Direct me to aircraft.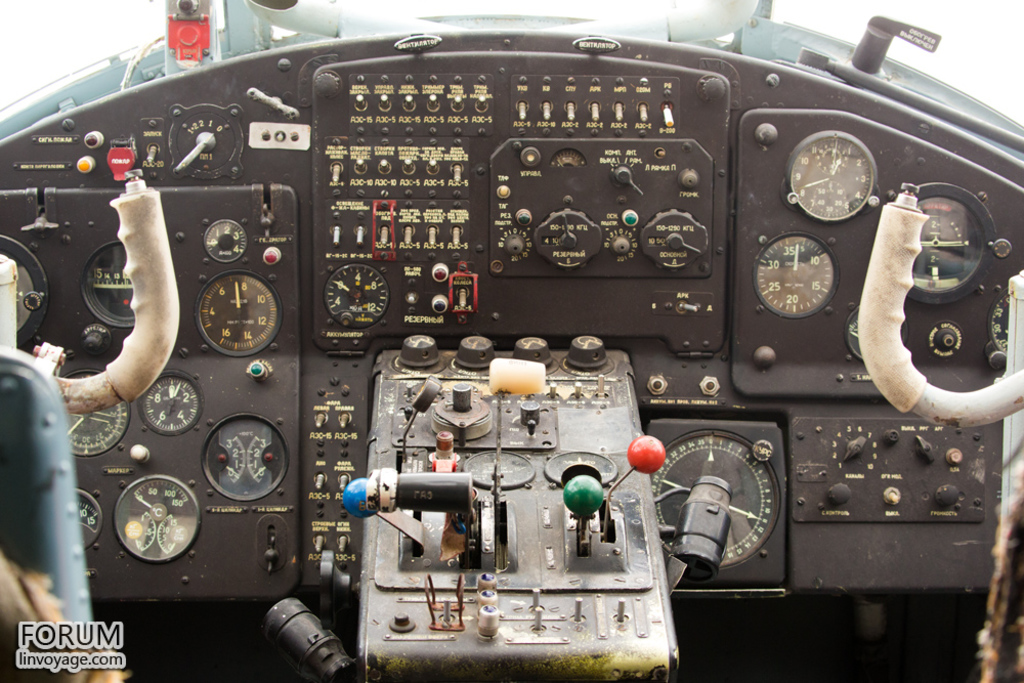
Direction: bbox=(0, 0, 1018, 676).
